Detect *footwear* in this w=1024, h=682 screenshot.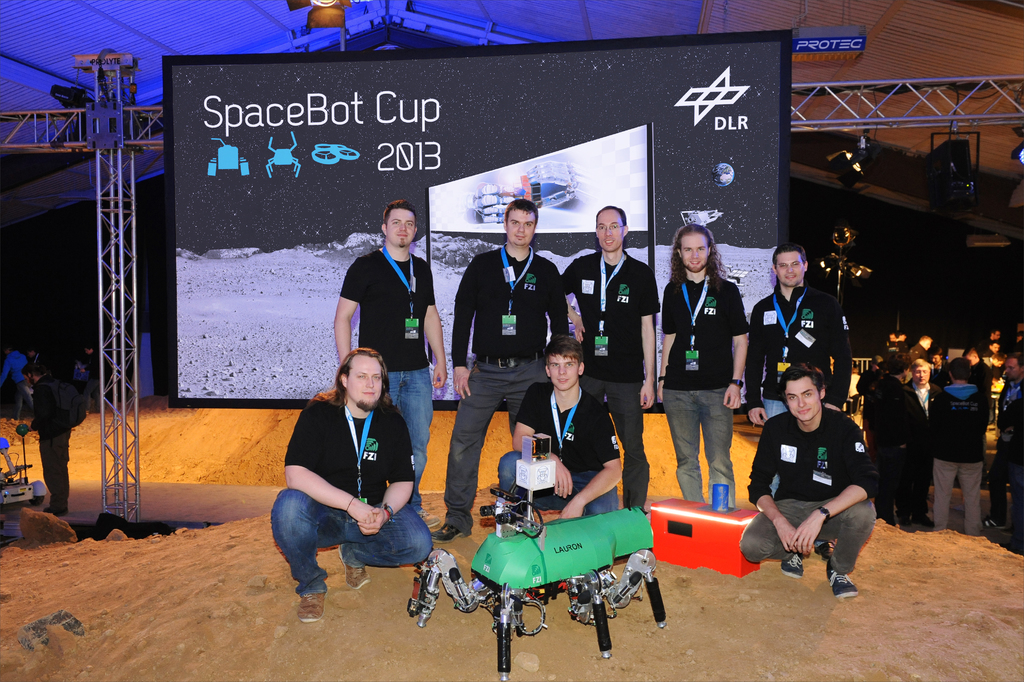
Detection: 817:539:836:558.
